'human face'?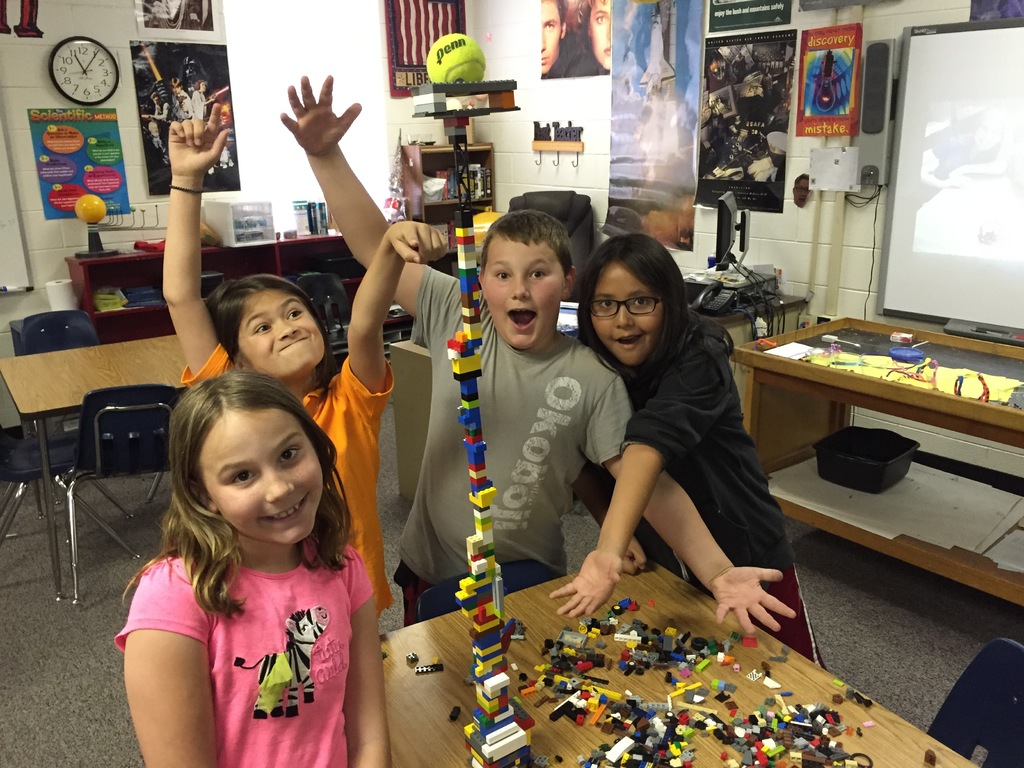
(x1=239, y1=287, x2=326, y2=381)
